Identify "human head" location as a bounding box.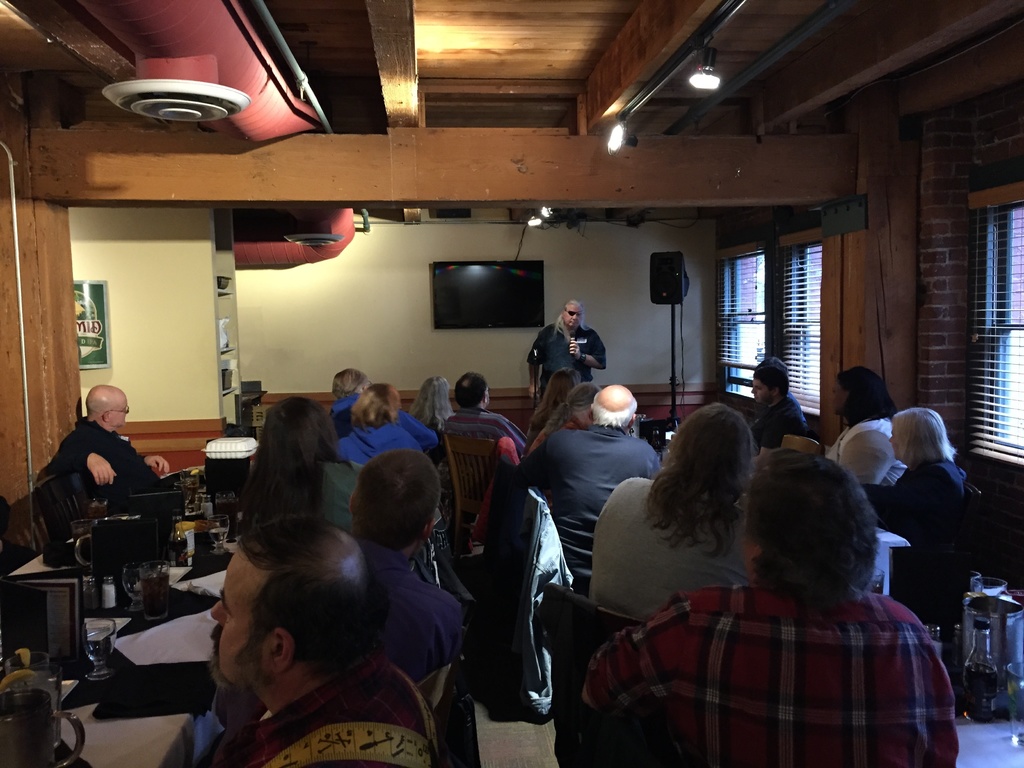
(339,382,404,426).
